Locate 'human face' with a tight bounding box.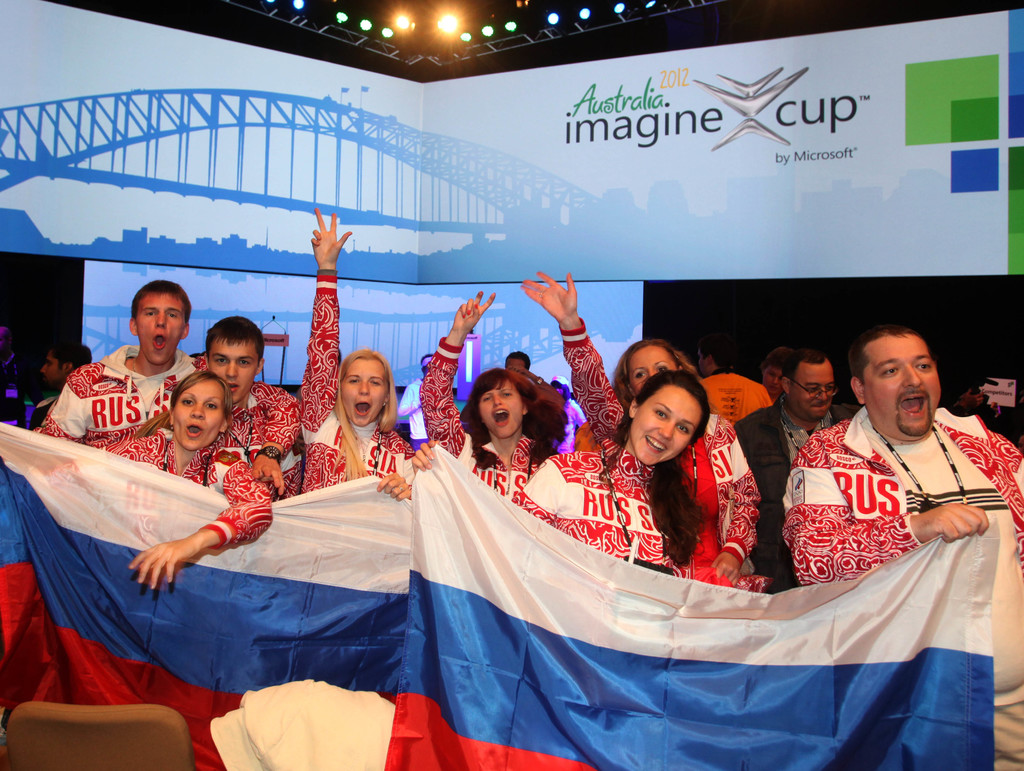
l=631, t=385, r=703, b=467.
